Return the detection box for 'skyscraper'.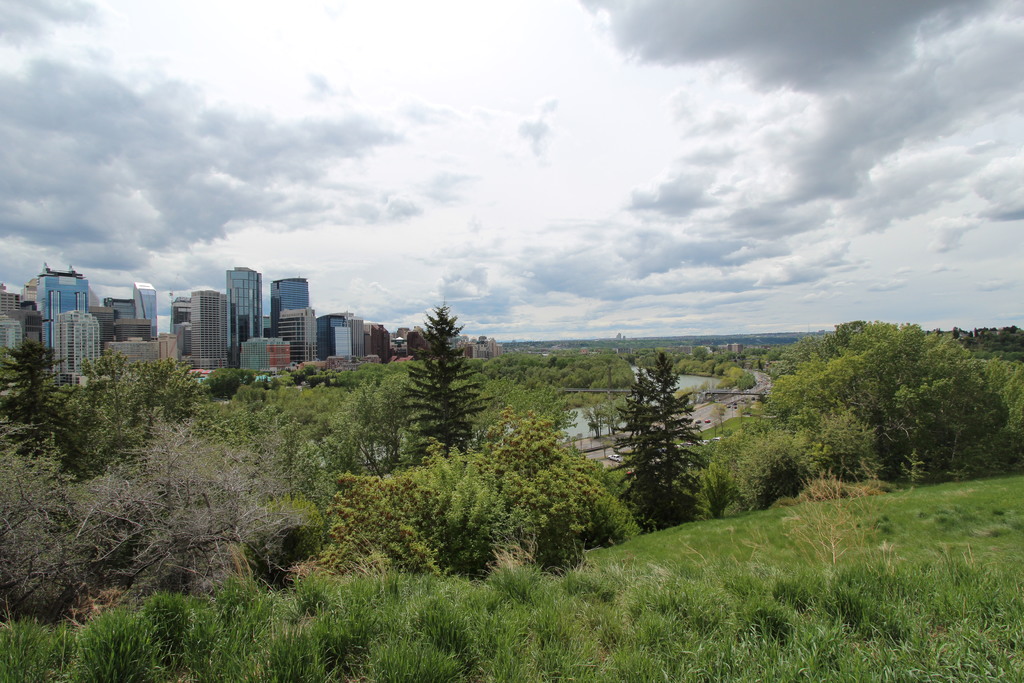
select_region(0, 280, 26, 344).
